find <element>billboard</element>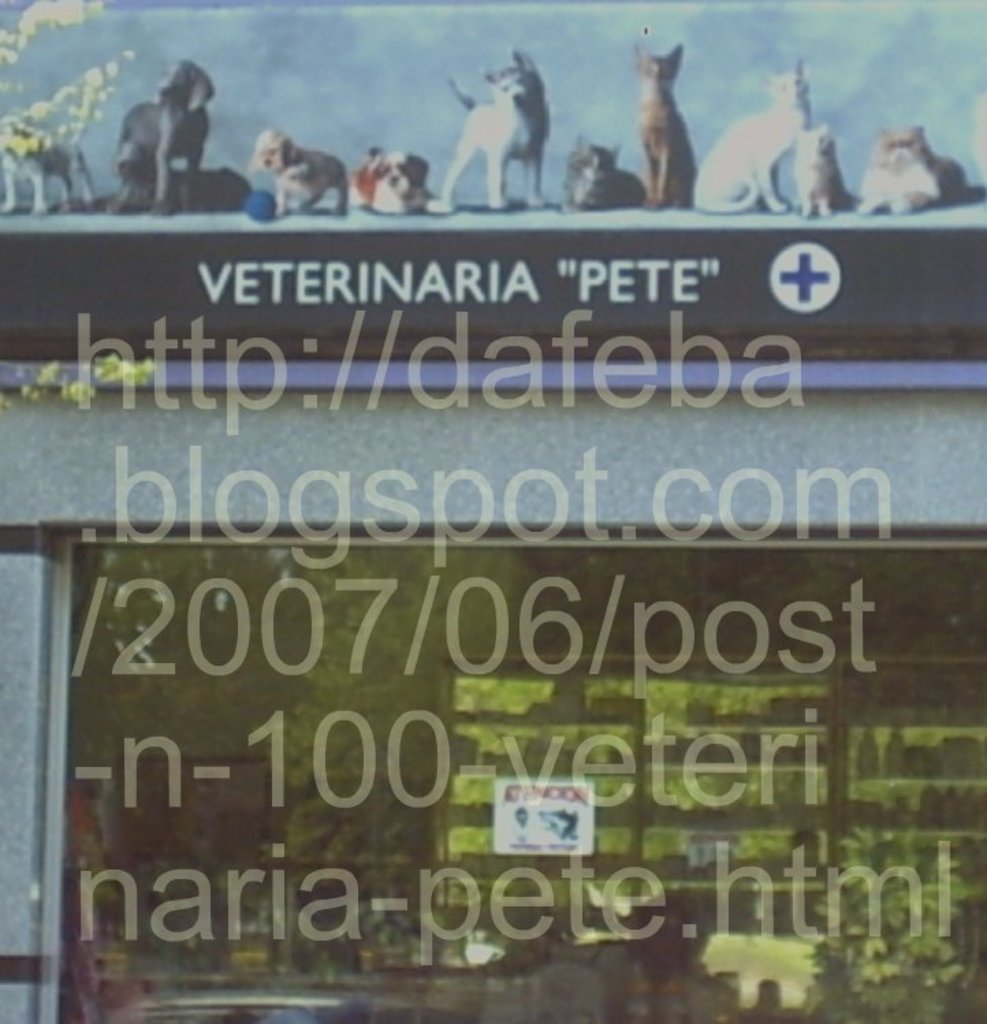
(x1=0, y1=200, x2=986, y2=1023)
